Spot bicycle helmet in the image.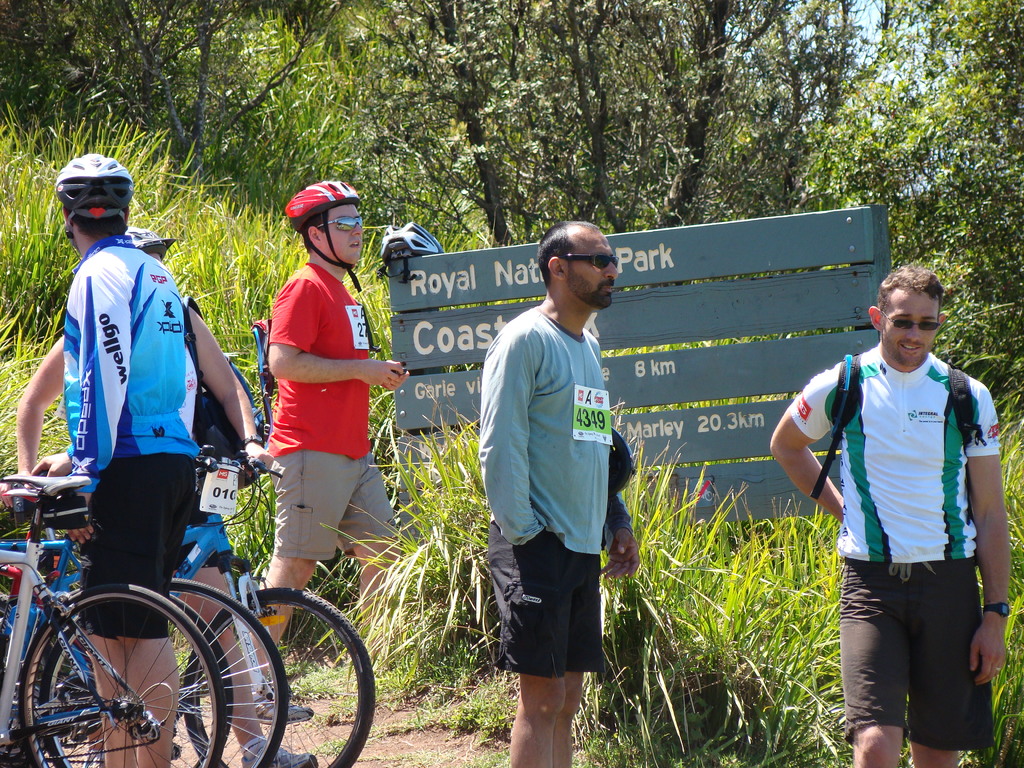
bicycle helmet found at 52:145:138:219.
